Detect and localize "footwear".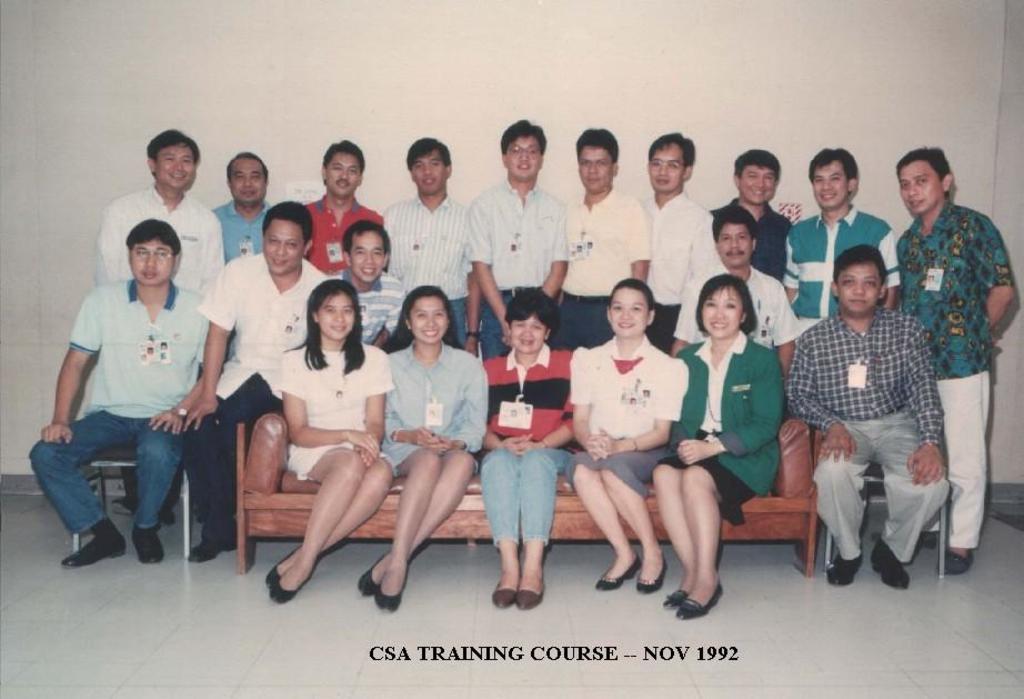
Localized at x1=379 y1=585 x2=402 y2=615.
